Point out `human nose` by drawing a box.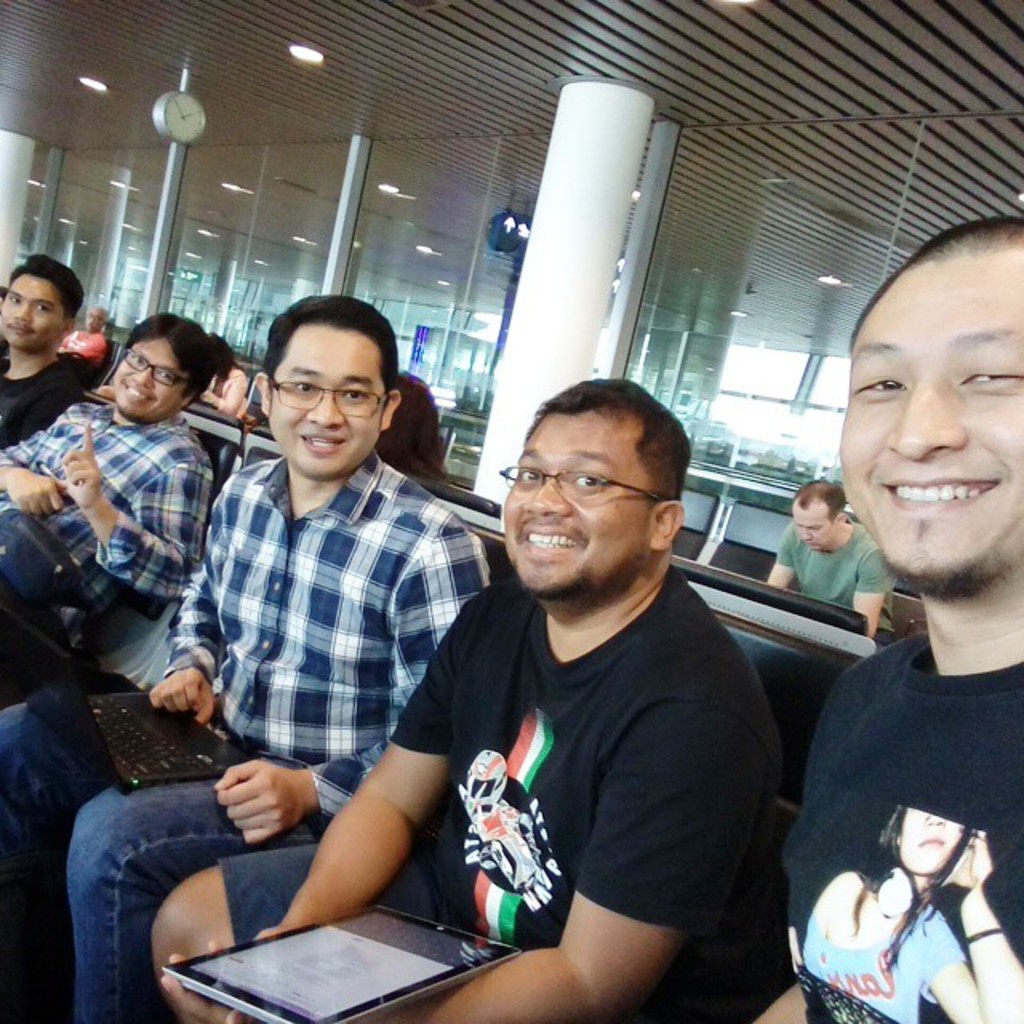
x1=6, y1=298, x2=34, y2=318.
